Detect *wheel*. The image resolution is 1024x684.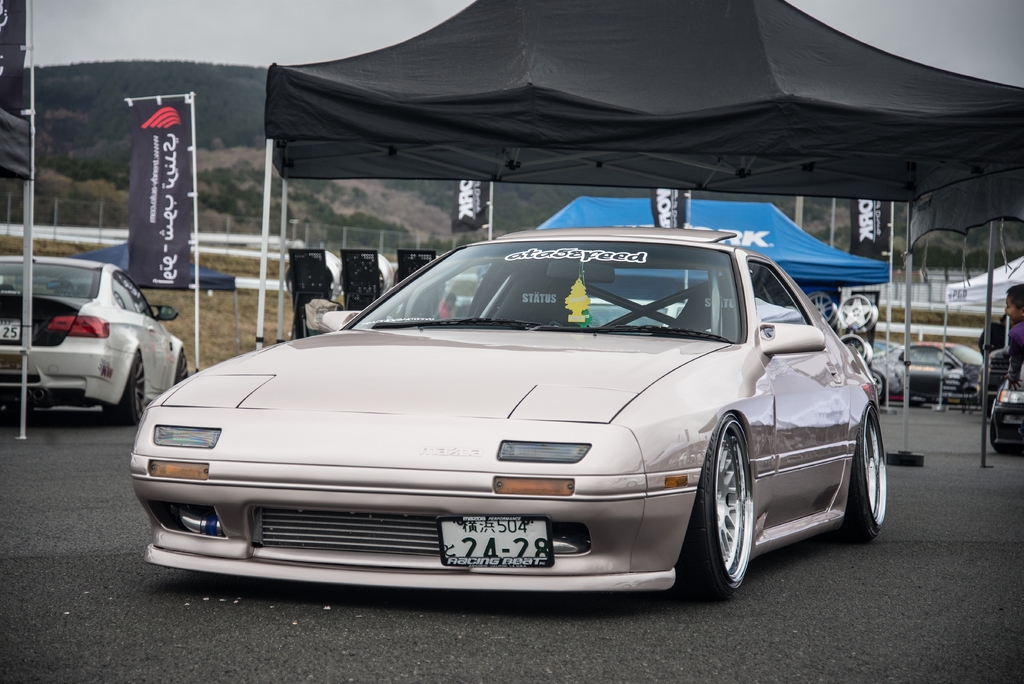
crop(988, 402, 1016, 455).
